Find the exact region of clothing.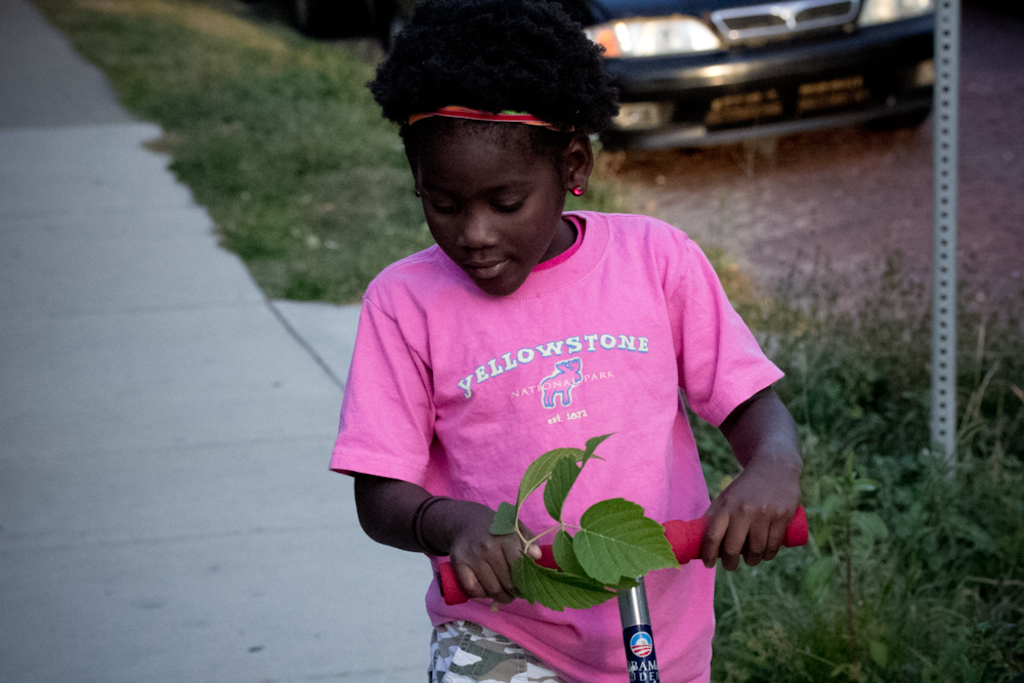
Exact region: select_region(389, 292, 768, 658).
